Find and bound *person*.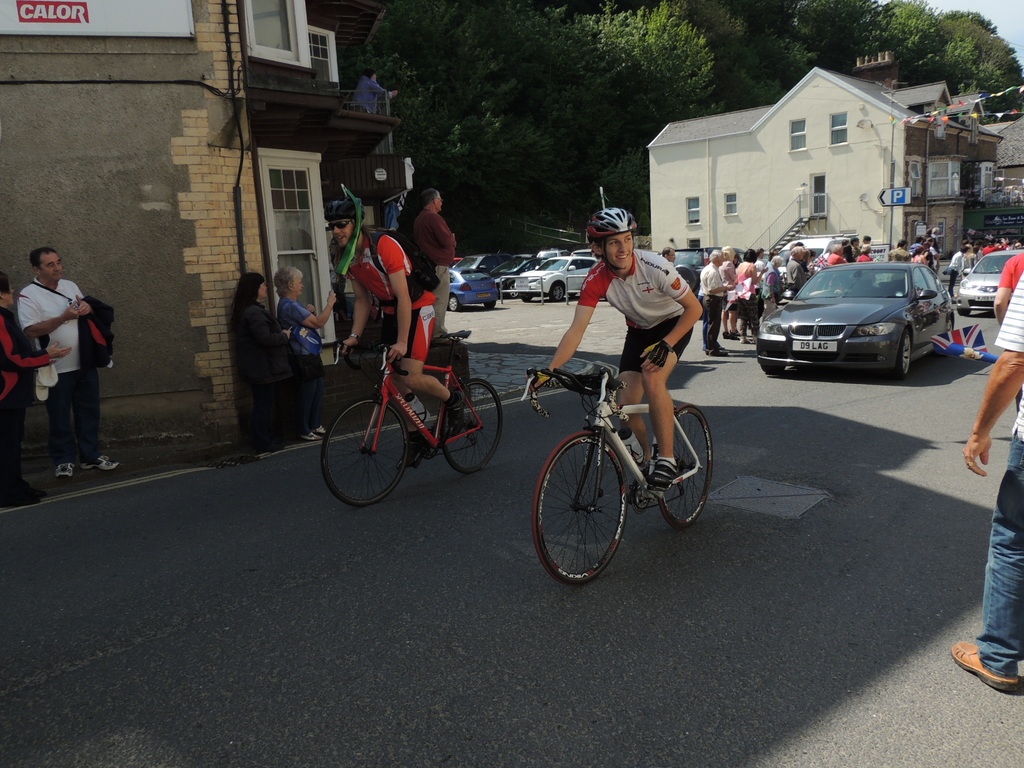
Bound: select_region(0, 270, 79, 476).
